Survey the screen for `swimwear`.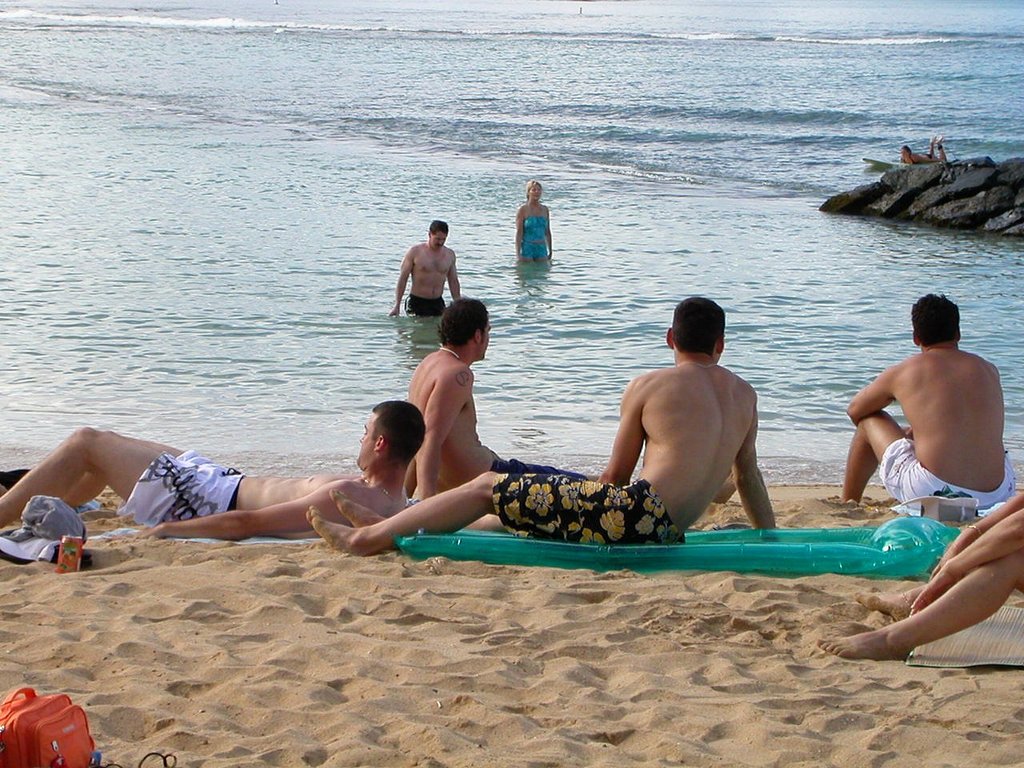
Survey found: [x1=523, y1=203, x2=550, y2=258].
